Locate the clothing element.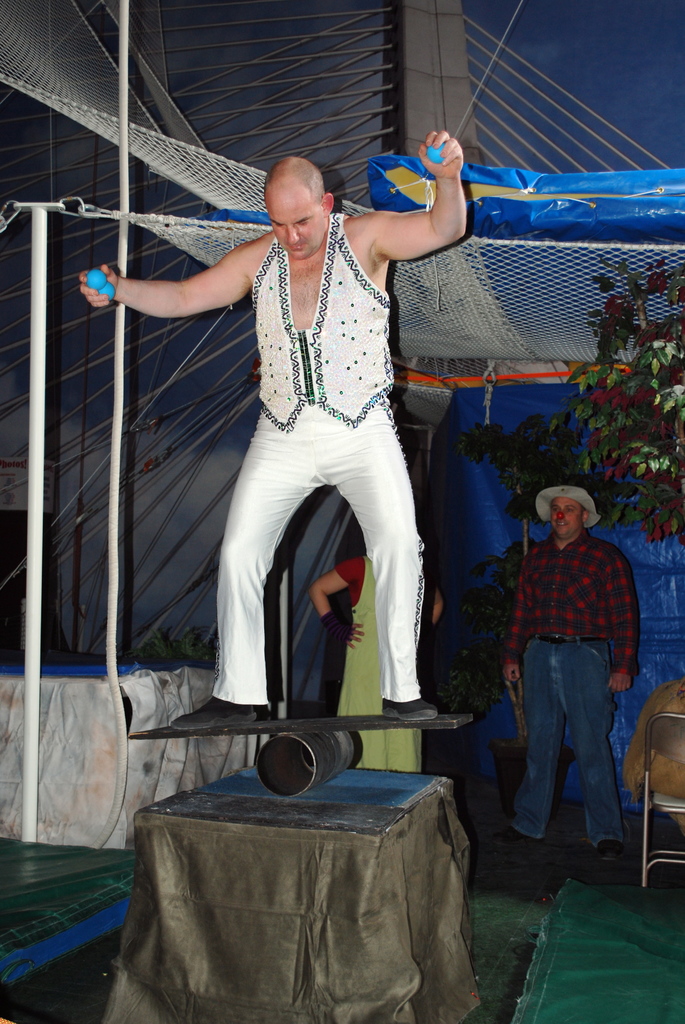
Element bbox: (left=494, top=467, right=647, bottom=863).
